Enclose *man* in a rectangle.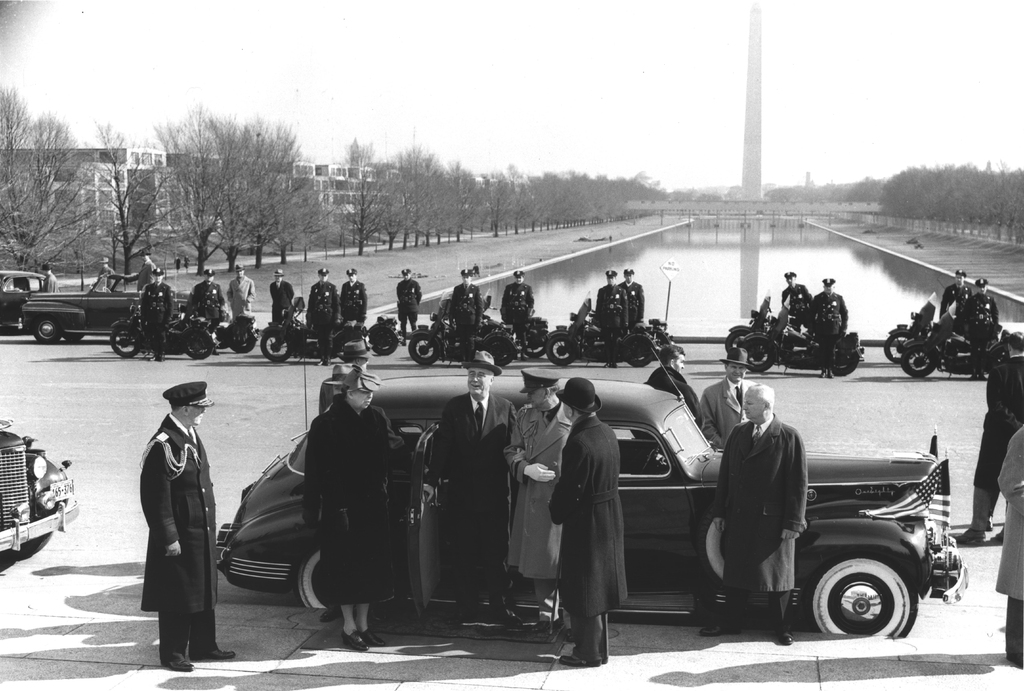
crop(227, 263, 257, 320).
